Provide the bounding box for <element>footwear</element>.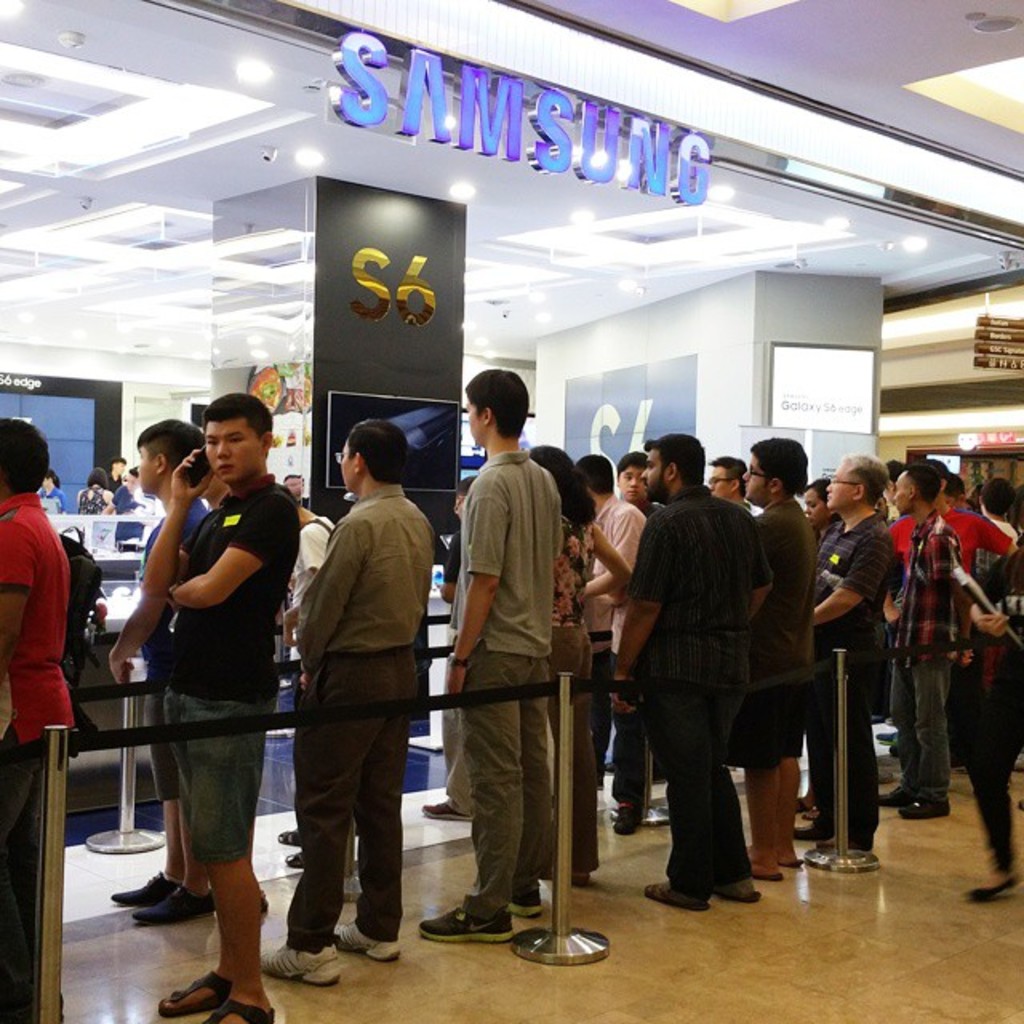
region(418, 906, 512, 946).
